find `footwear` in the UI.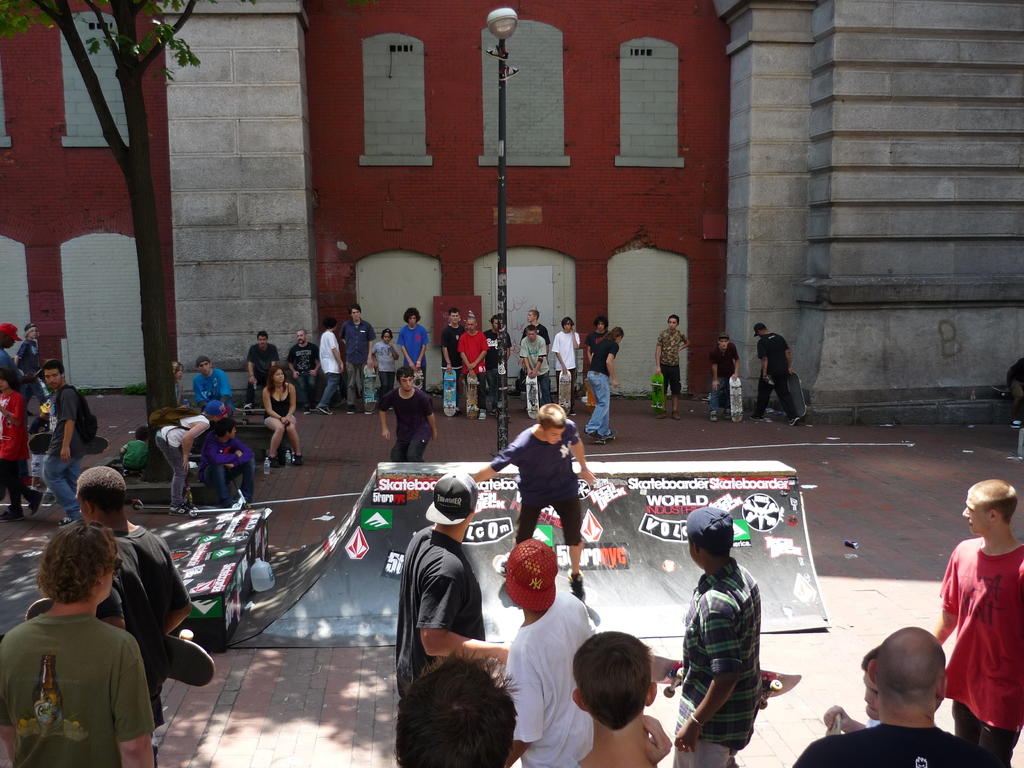
UI element at 709:409:718:422.
